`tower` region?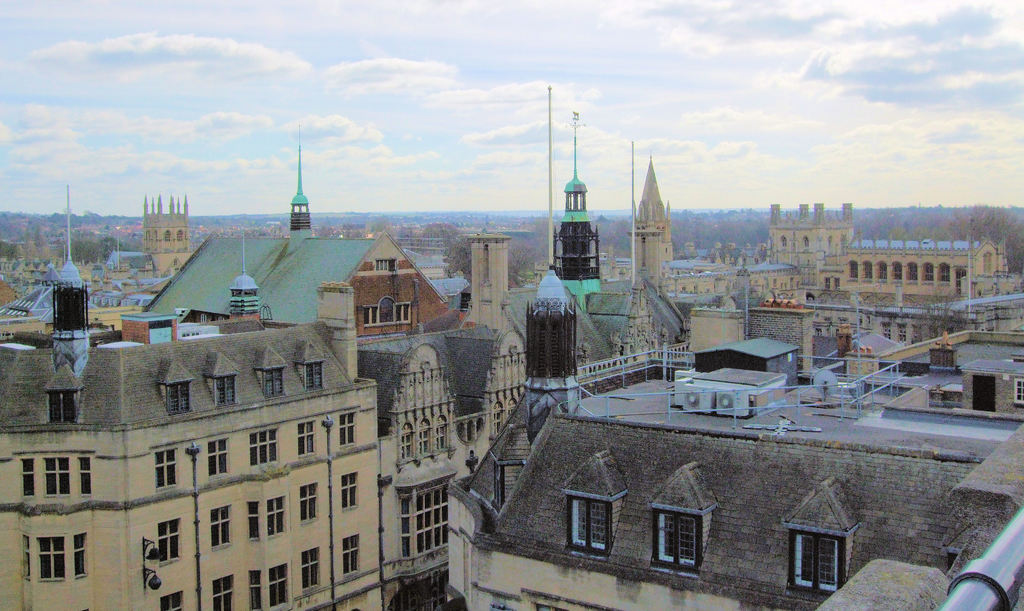
box=[147, 191, 186, 281]
